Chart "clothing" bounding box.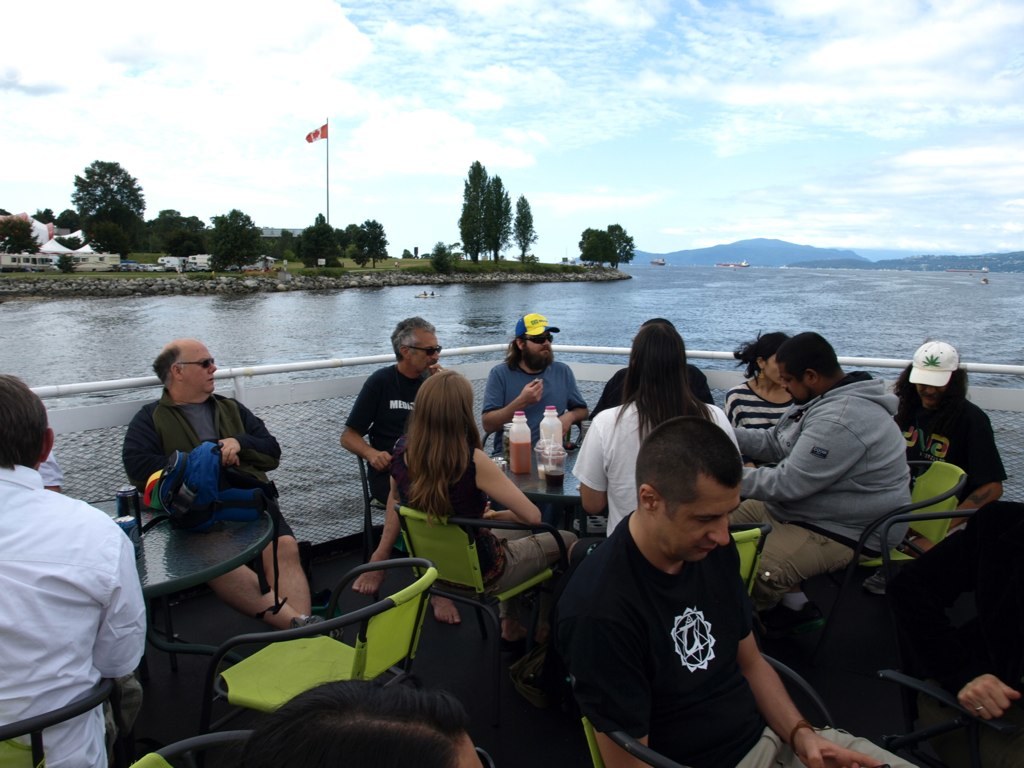
Charted: <bbox>382, 435, 581, 594</bbox>.
